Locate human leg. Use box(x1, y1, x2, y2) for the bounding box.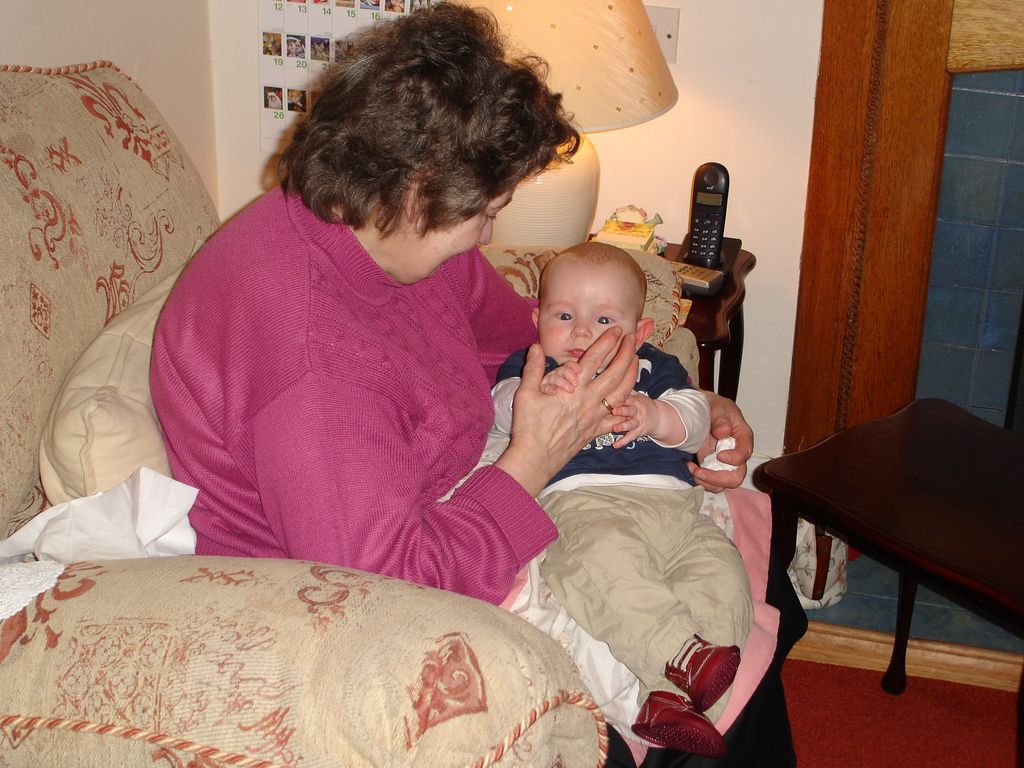
box(555, 482, 737, 700).
